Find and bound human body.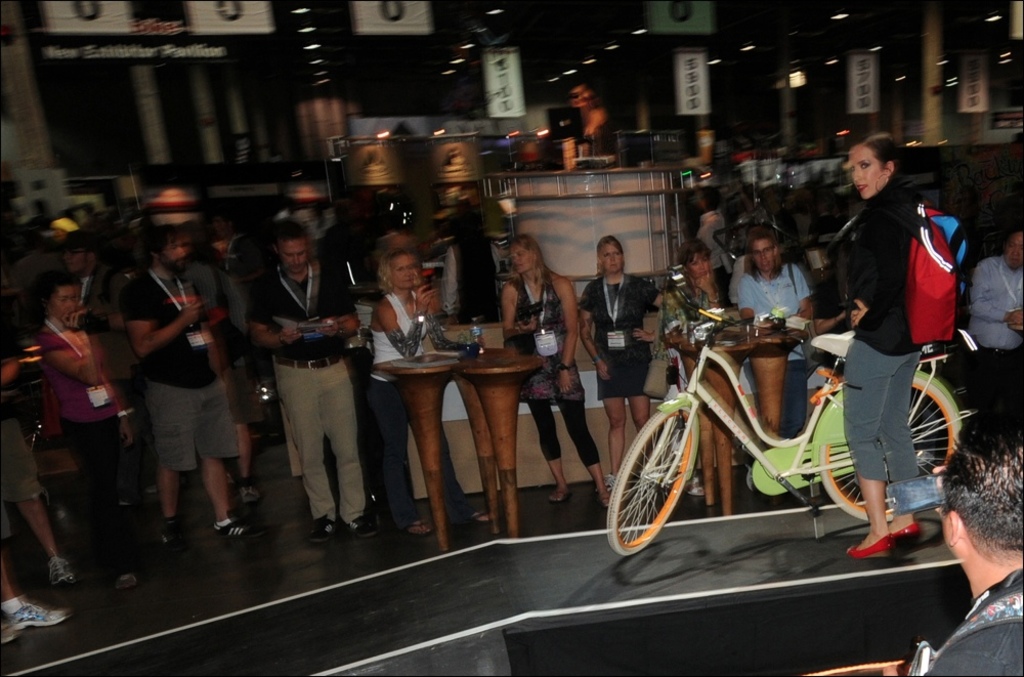
Bound: 381:238:498:537.
